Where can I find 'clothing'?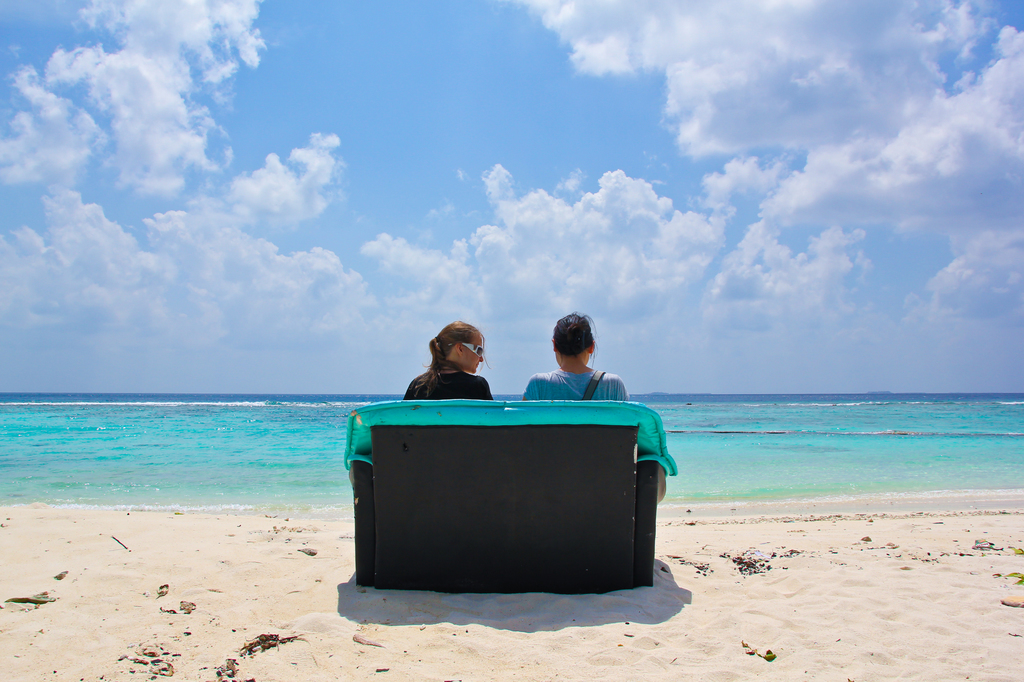
You can find it at [x1=526, y1=372, x2=631, y2=402].
